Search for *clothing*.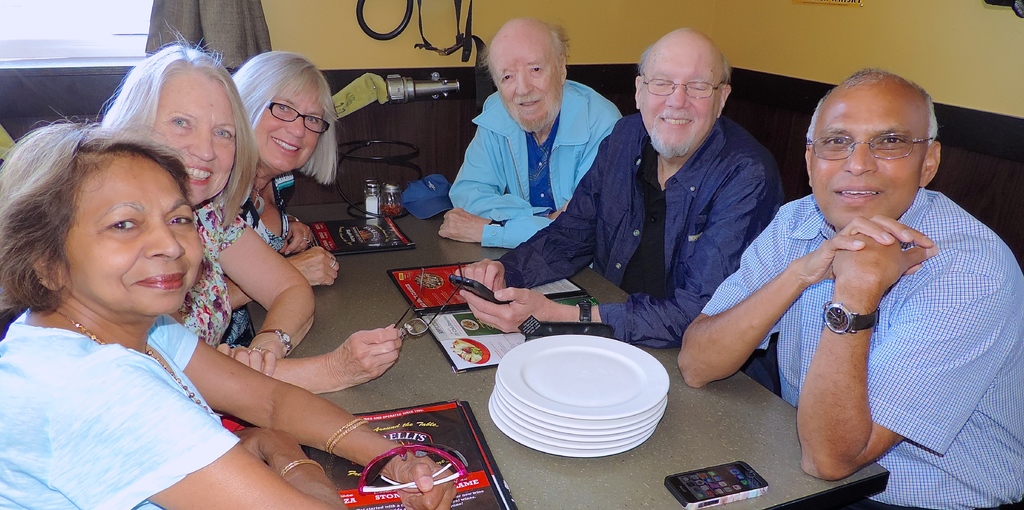
Found at select_region(503, 115, 787, 346).
